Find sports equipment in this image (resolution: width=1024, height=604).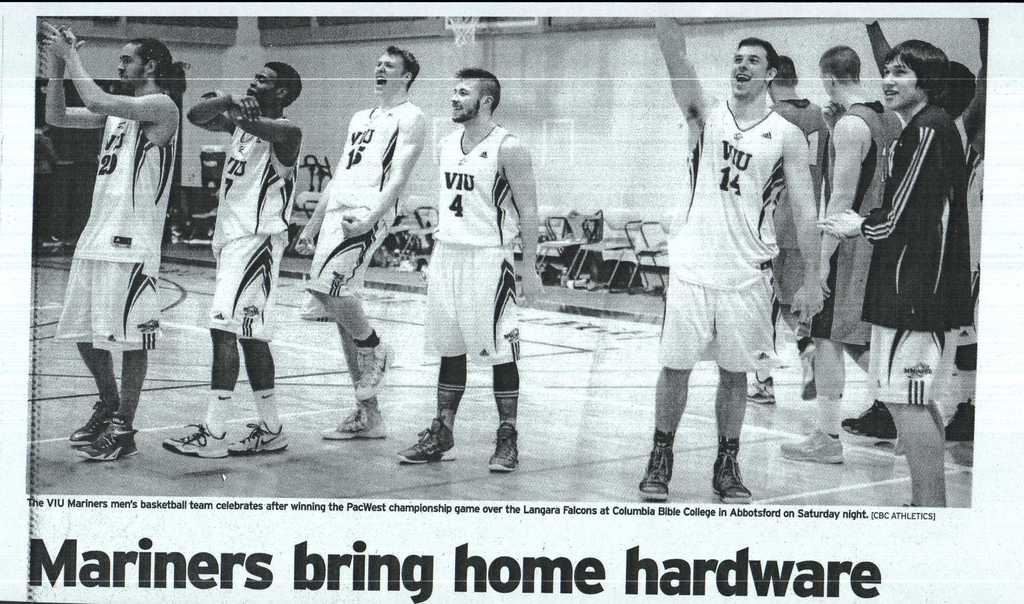
{"left": 225, "top": 417, "right": 290, "bottom": 454}.
